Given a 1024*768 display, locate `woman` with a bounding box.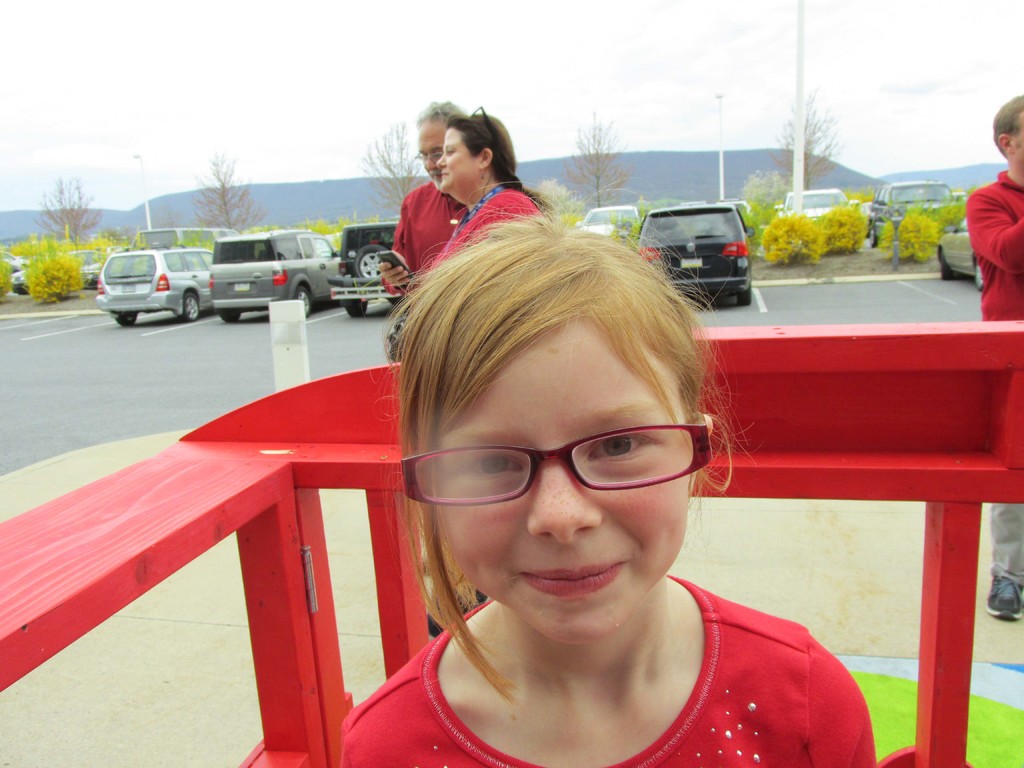
Located: l=373, t=121, r=564, b=259.
